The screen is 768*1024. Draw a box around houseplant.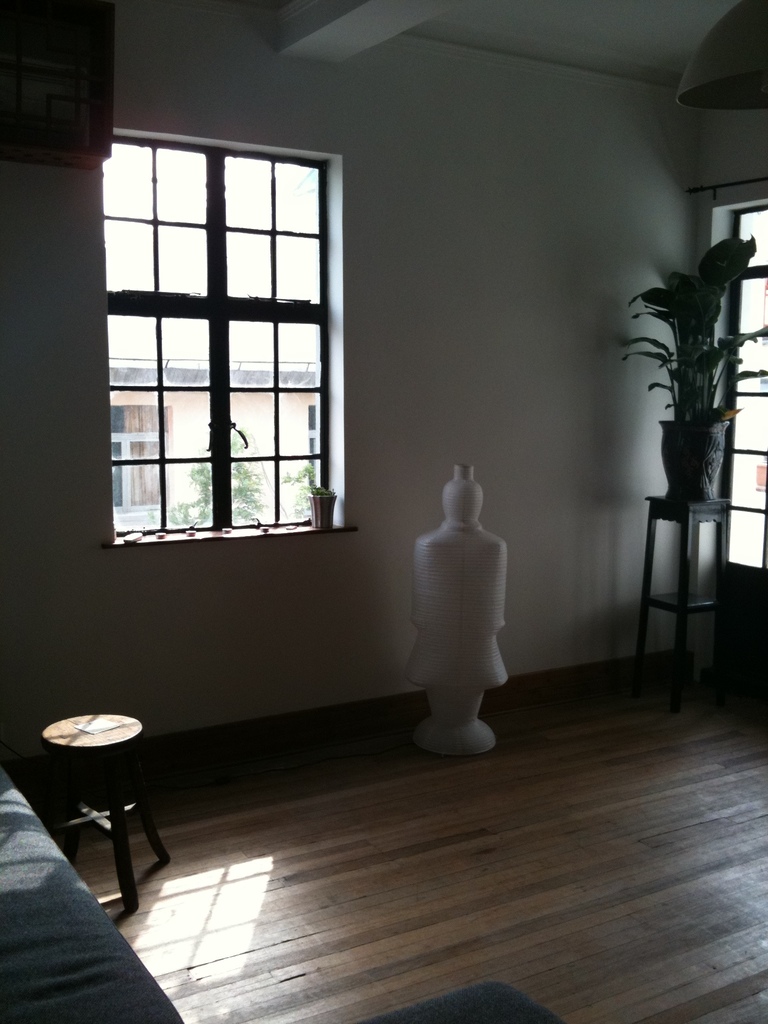
615,237,767,515.
